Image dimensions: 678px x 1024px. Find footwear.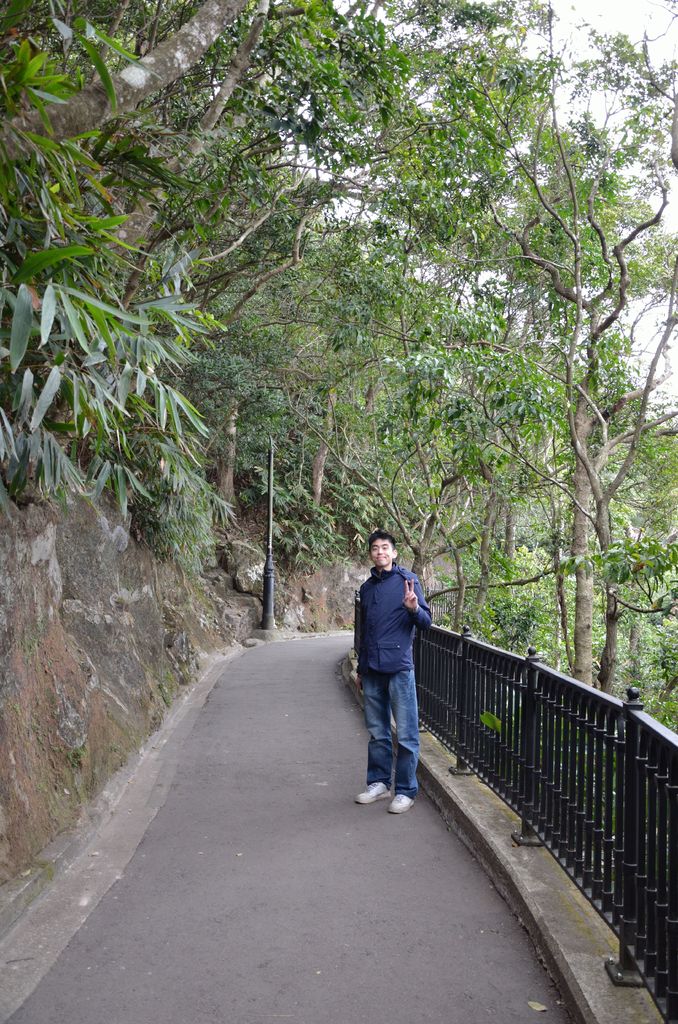
{"left": 387, "top": 791, "right": 410, "bottom": 812}.
